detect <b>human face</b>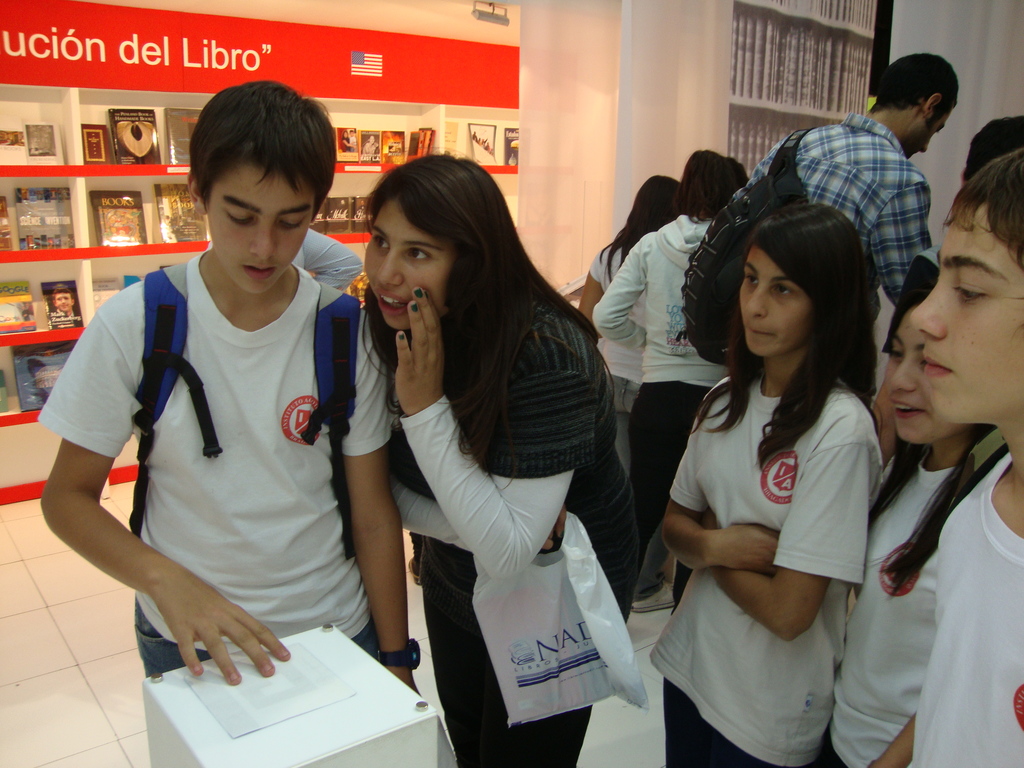
{"x1": 207, "y1": 172, "x2": 313, "y2": 294}
